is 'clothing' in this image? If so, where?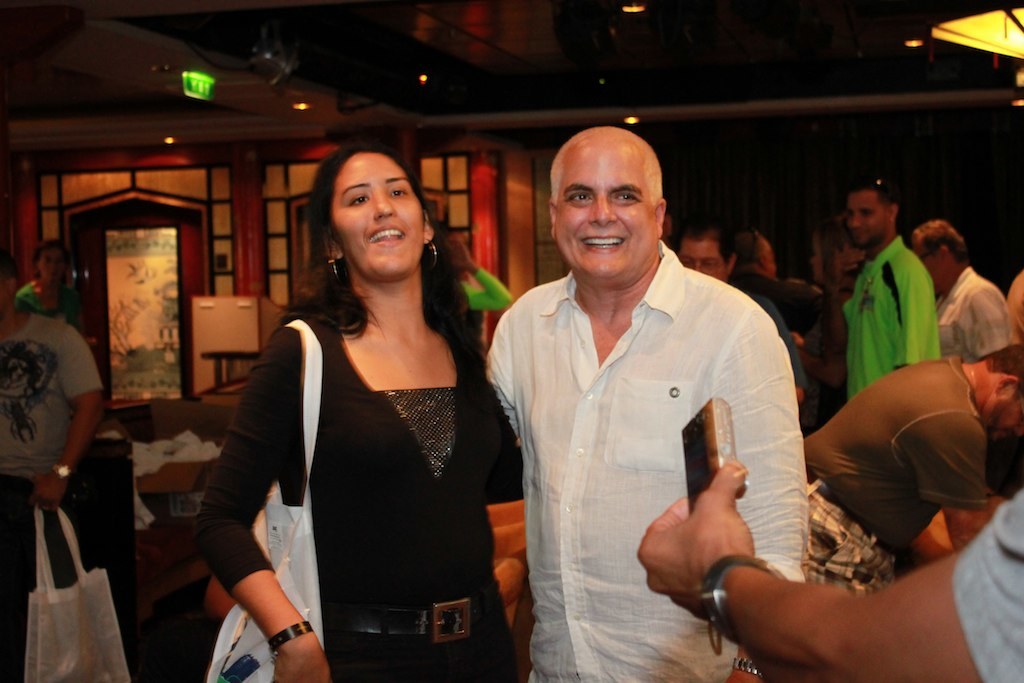
Yes, at {"left": 838, "top": 231, "right": 944, "bottom": 395}.
